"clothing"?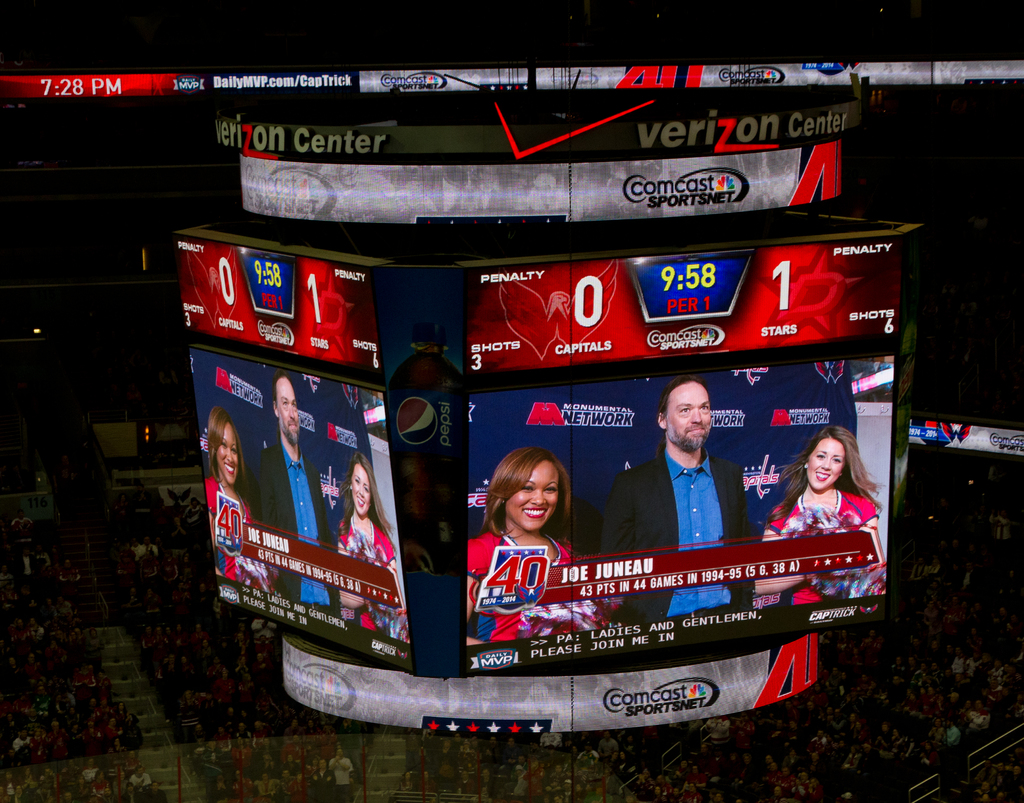
box(349, 525, 398, 630)
